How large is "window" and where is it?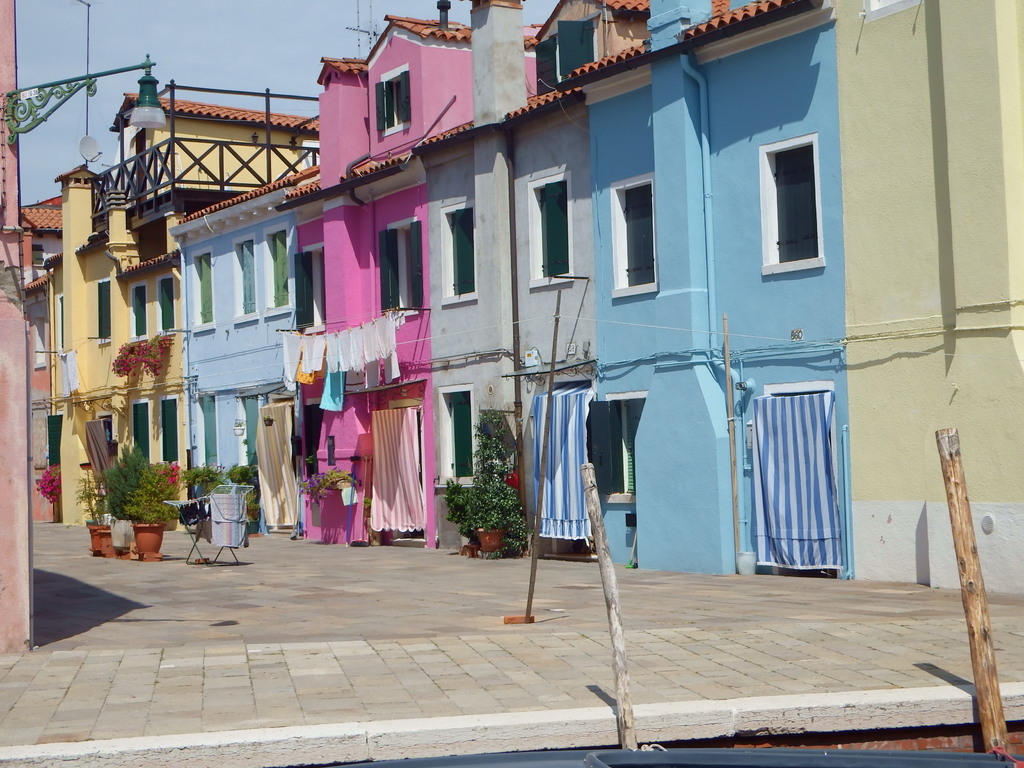
Bounding box: BBox(382, 218, 428, 311).
